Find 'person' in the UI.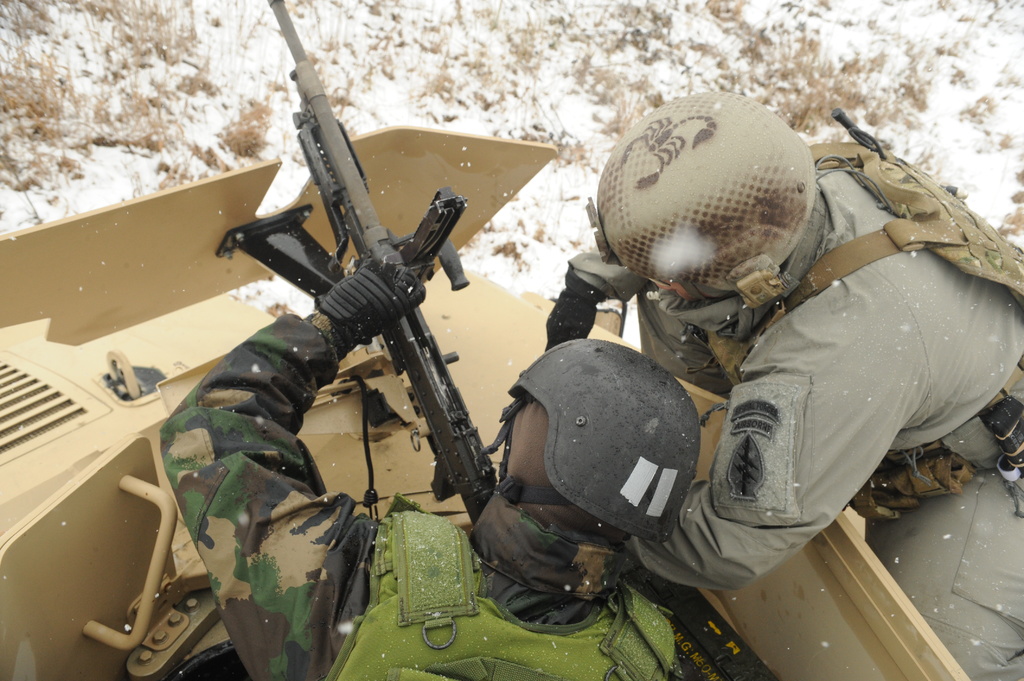
UI element at BBox(545, 88, 1023, 680).
